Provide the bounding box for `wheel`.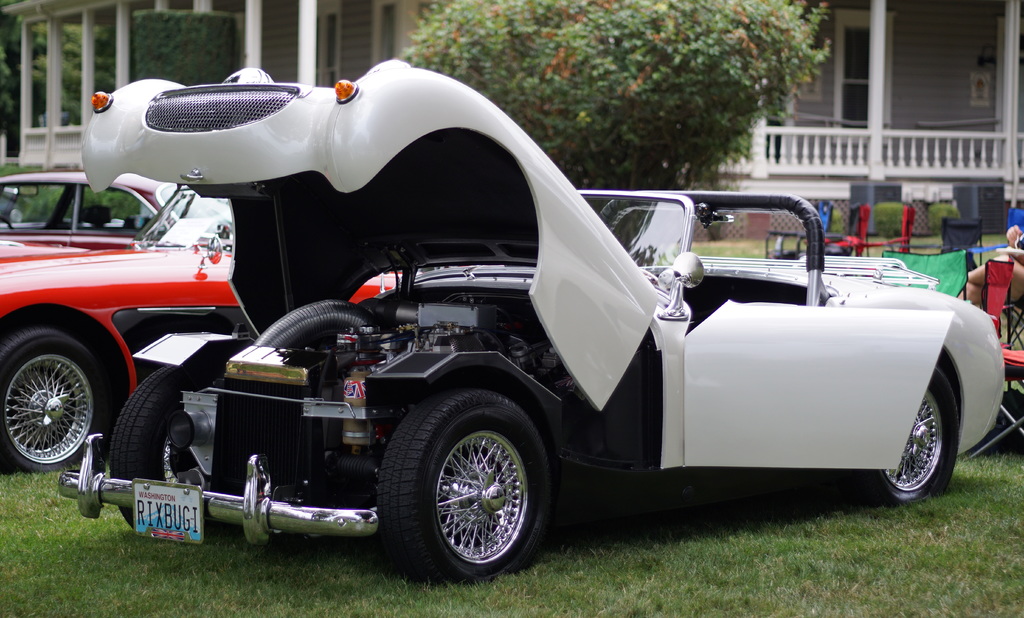
Rect(111, 363, 214, 532).
